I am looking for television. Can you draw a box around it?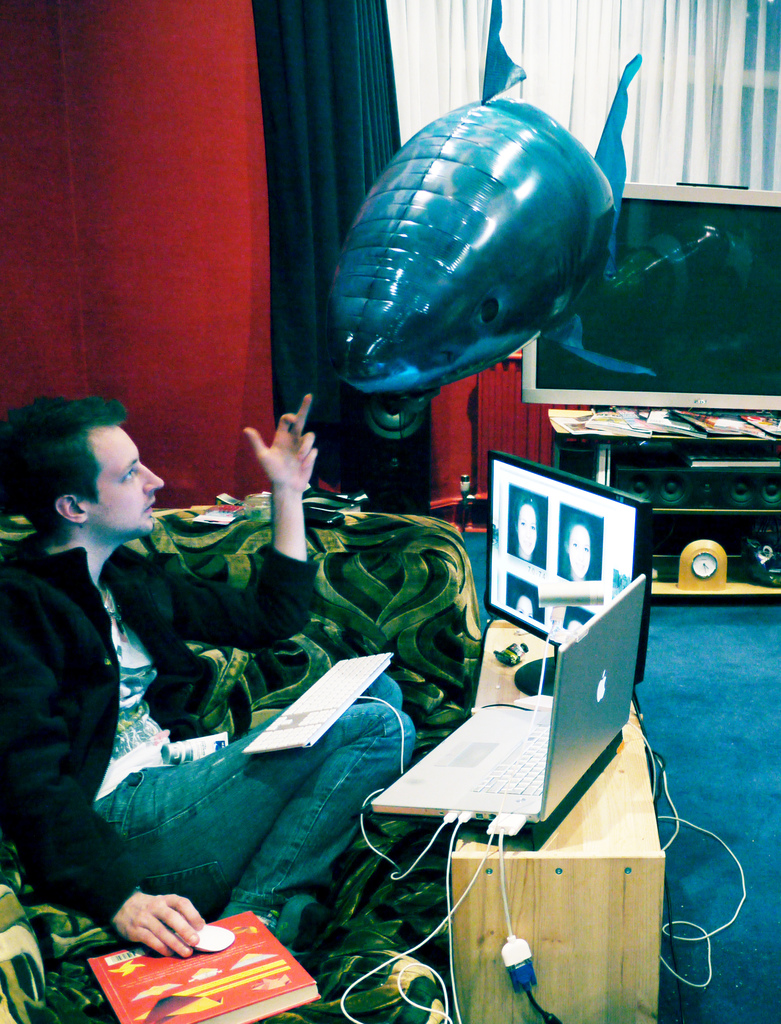
Sure, the bounding box is region(523, 180, 780, 411).
